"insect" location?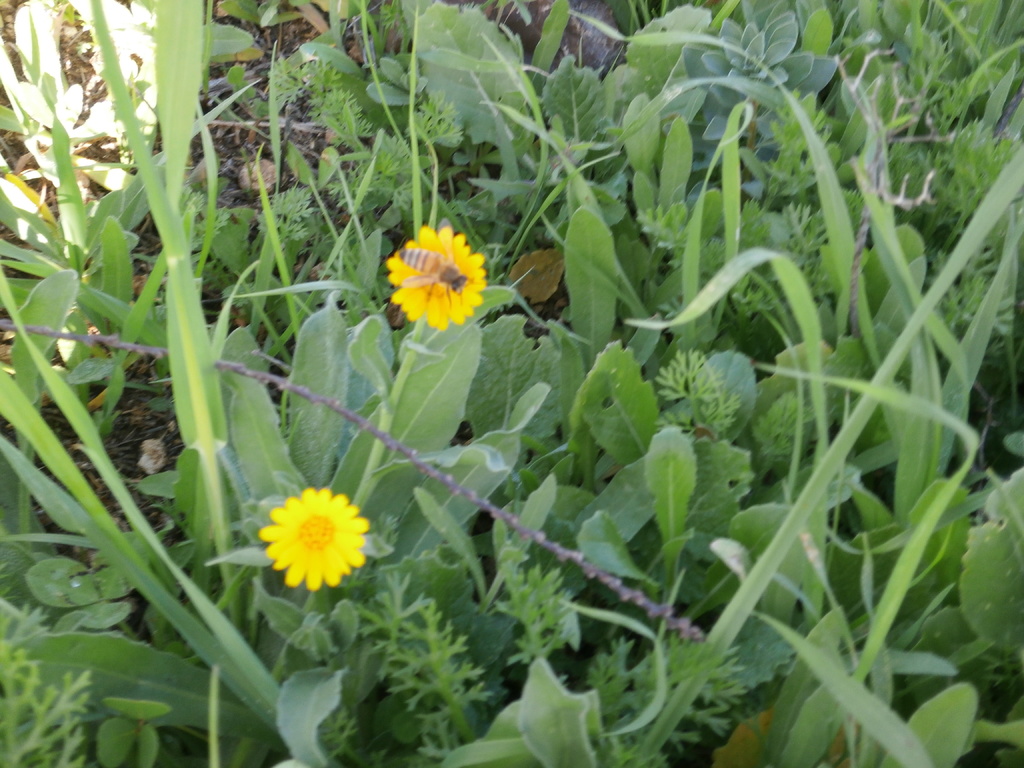
locate(399, 244, 472, 302)
